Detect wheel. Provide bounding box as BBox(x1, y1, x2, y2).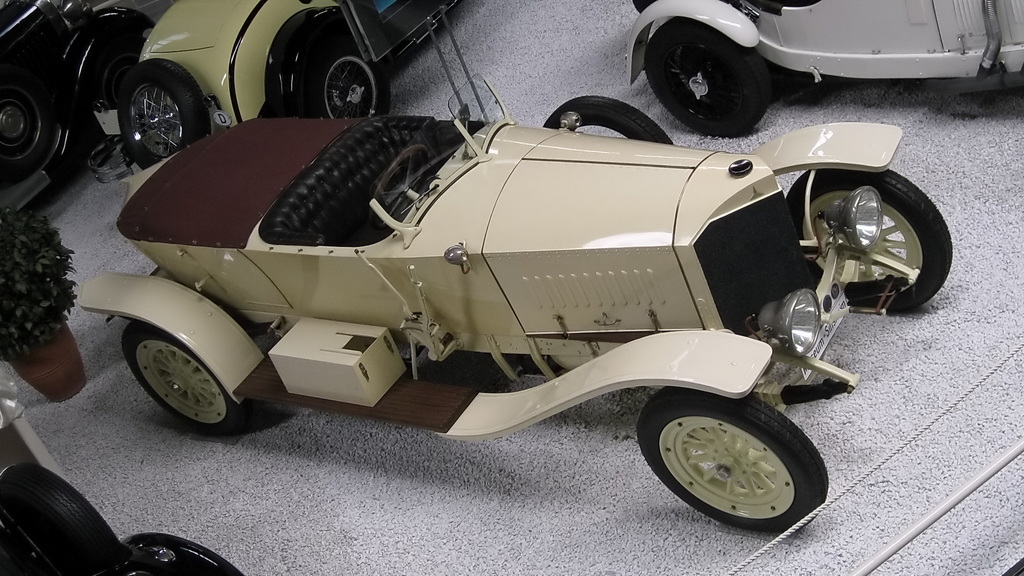
BBox(95, 36, 147, 116).
